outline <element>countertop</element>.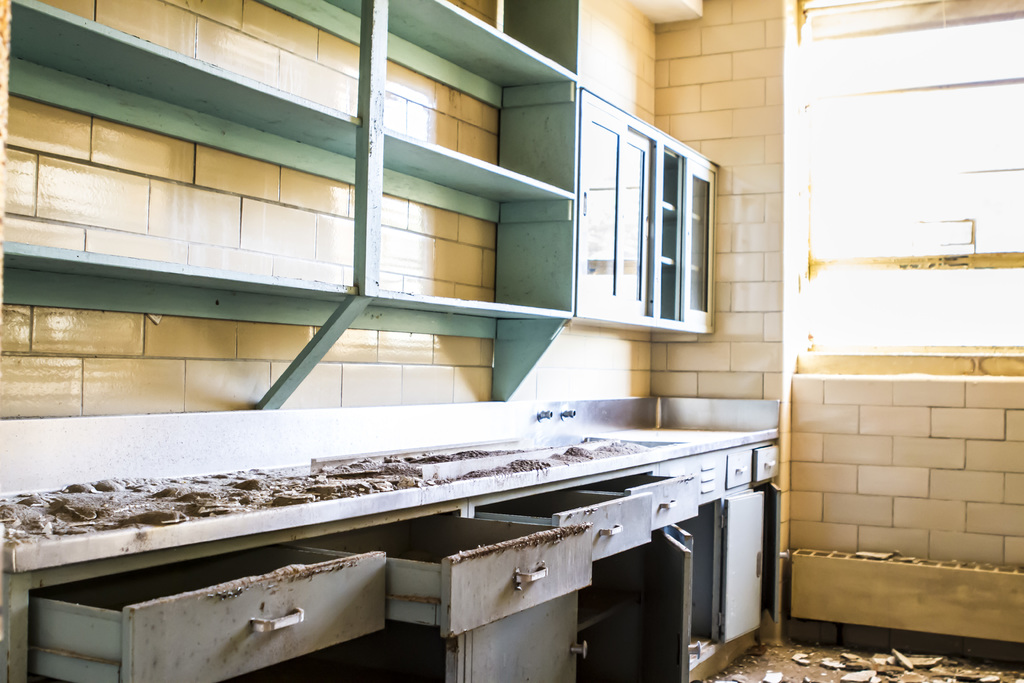
Outline: l=0, t=420, r=788, b=575.
